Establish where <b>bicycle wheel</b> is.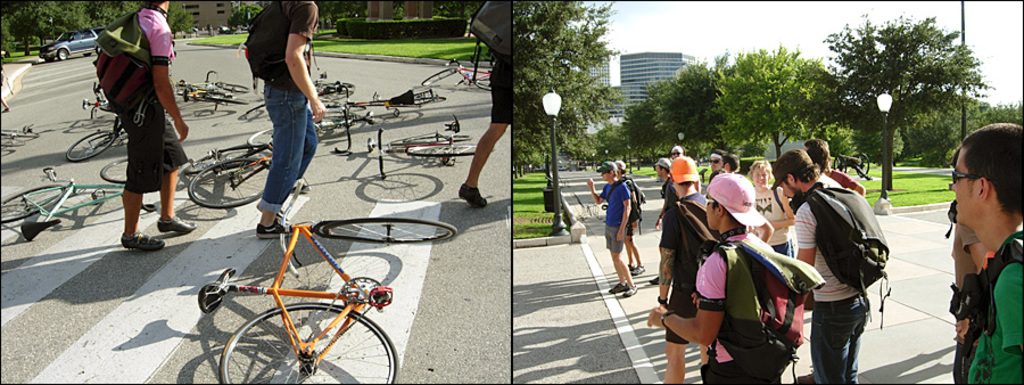
Established at (217, 79, 253, 96).
